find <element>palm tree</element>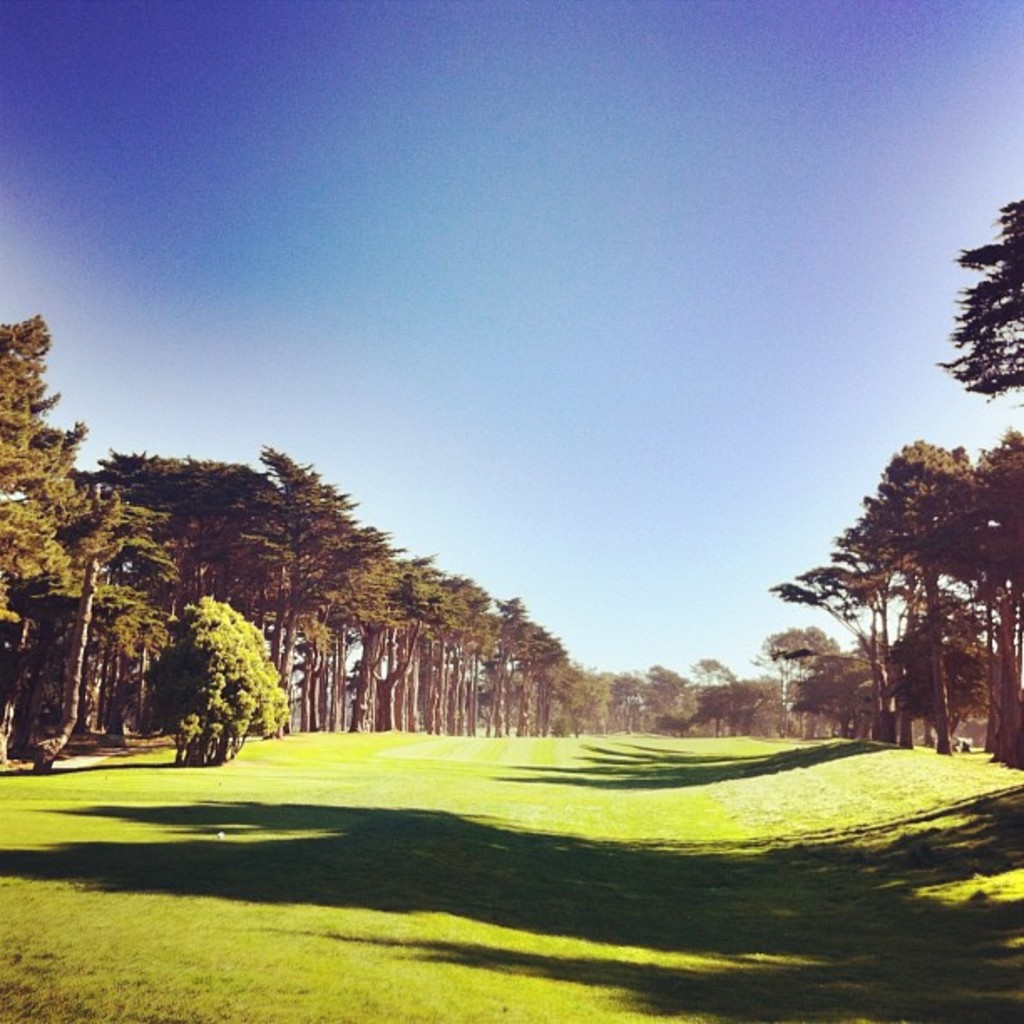
{"x1": 0, "y1": 318, "x2": 77, "y2": 771}
